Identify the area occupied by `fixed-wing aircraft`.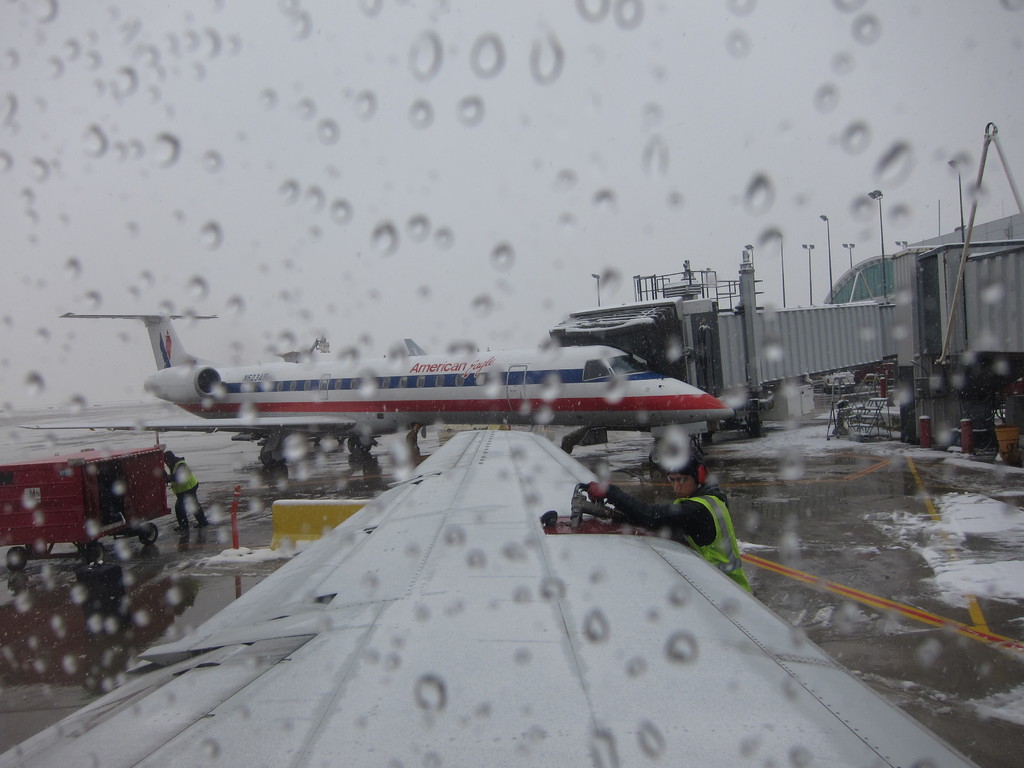
Area: (x1=54, y1=309, x2=742, y2=472).
